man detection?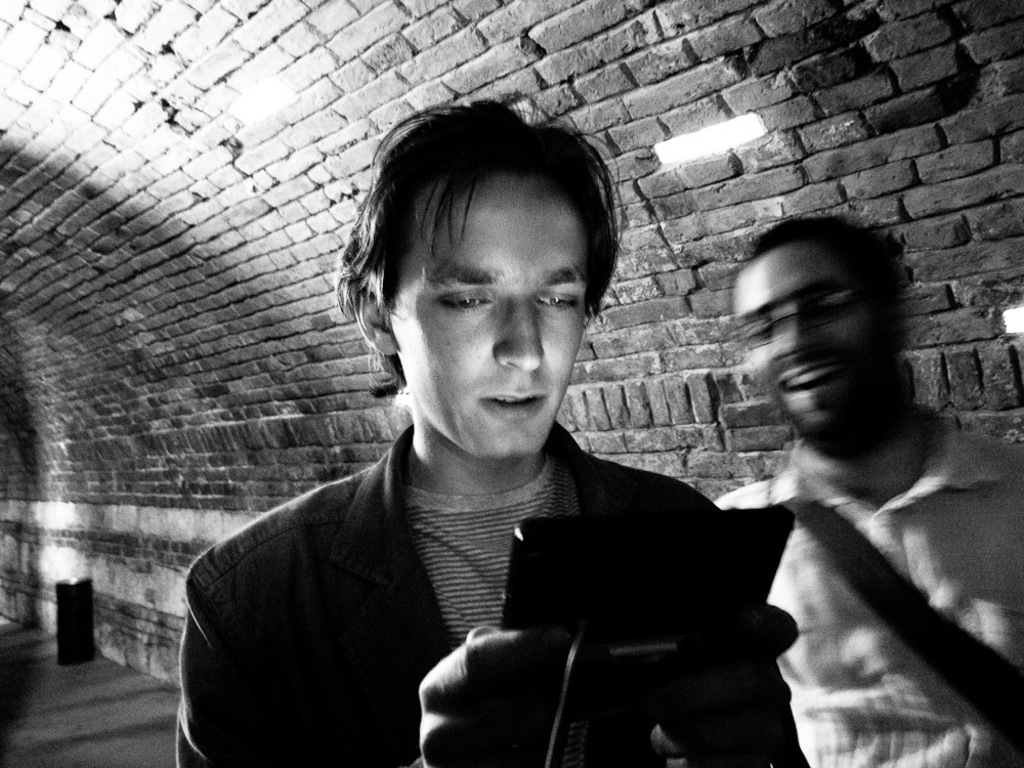
204,152,831,764
